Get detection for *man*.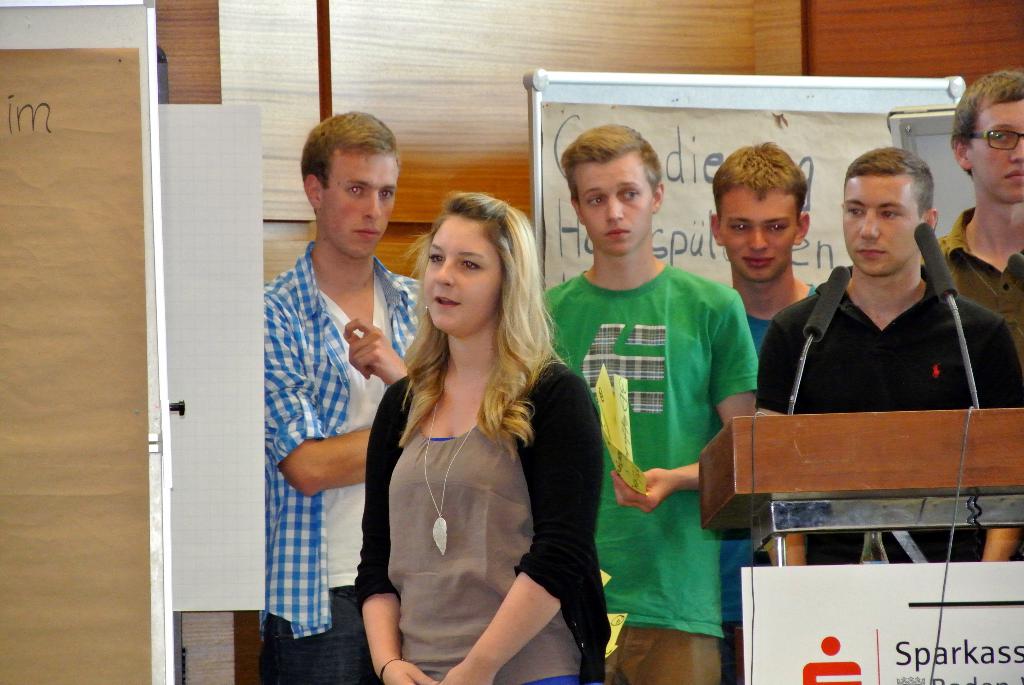
Detection: <box>707,135,819,684</box>.
